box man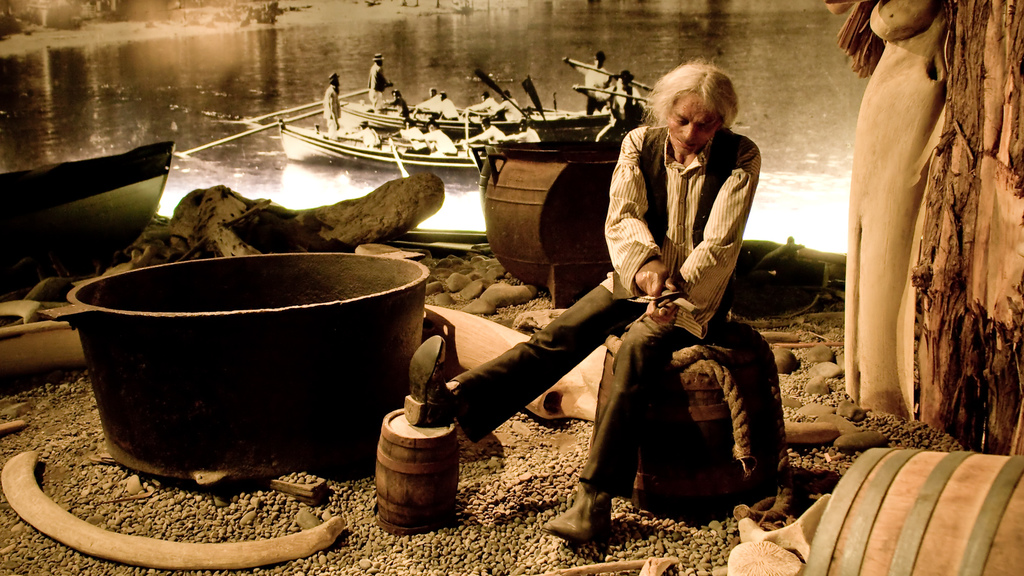
[left=570, top=50, right=607, bottom=113]
